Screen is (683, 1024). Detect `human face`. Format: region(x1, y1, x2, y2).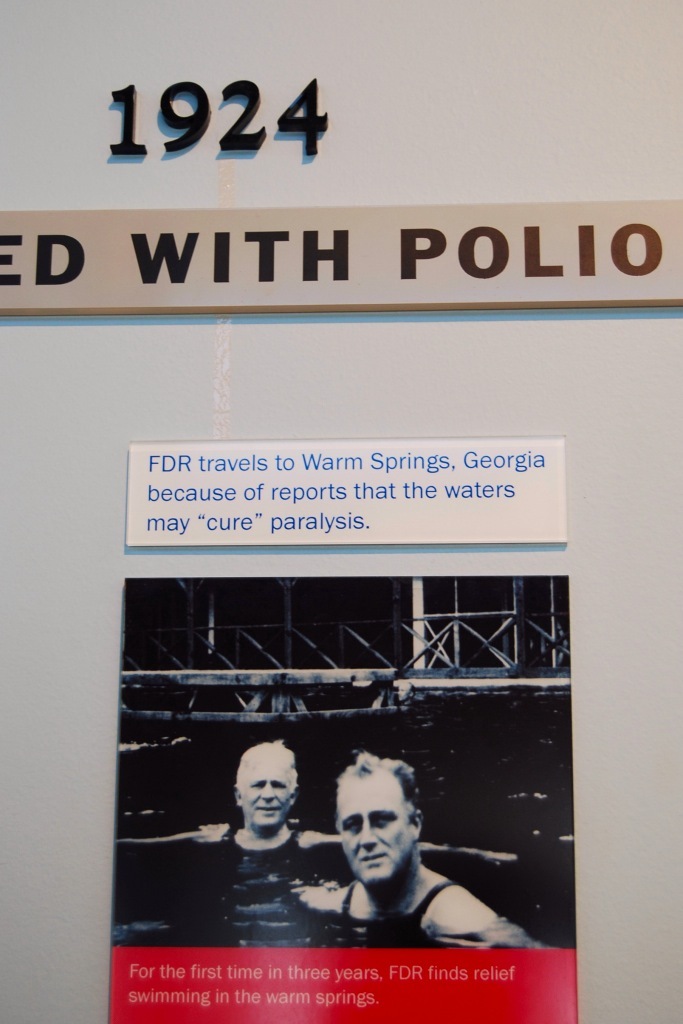
region(336, 777, 415, 887).
